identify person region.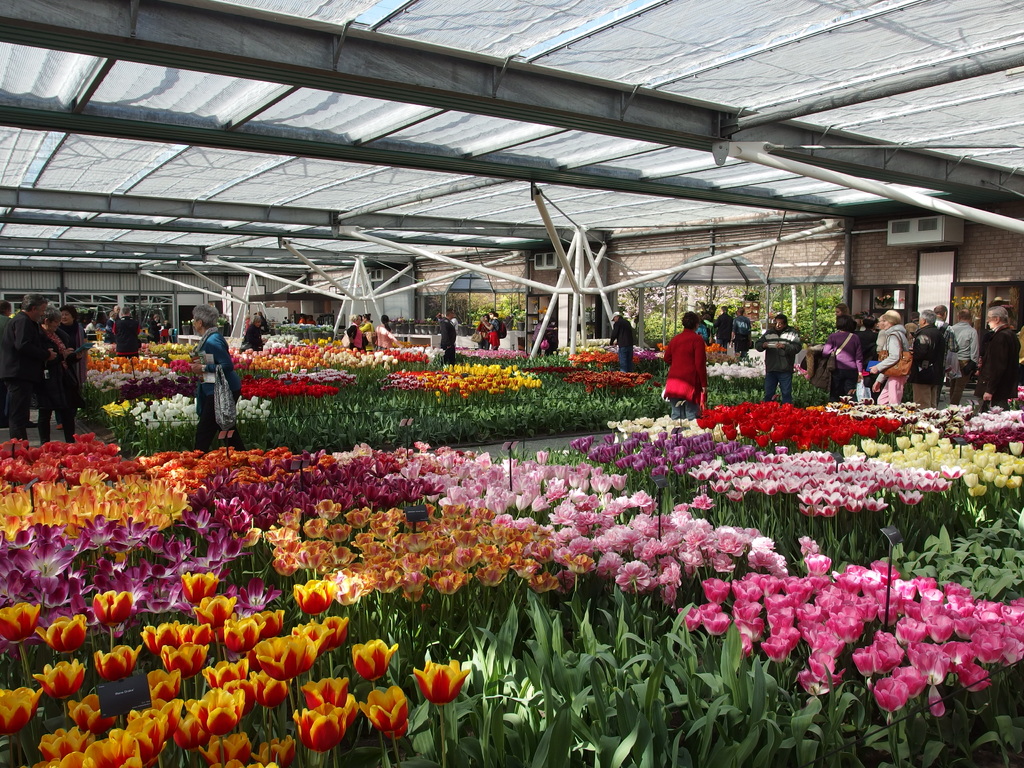
Region: 111/305/142/358.
